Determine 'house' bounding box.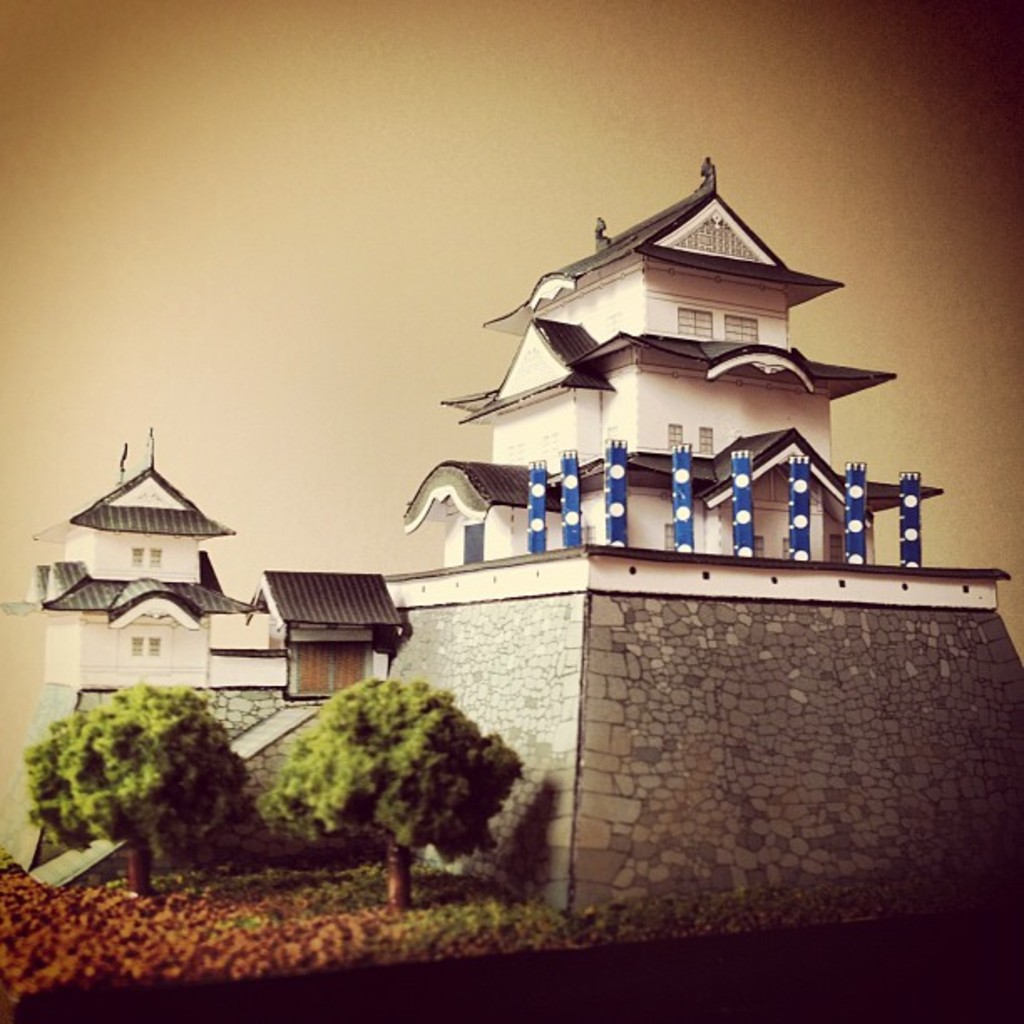
Determined: <bbox>30, 450, 427, 758</bbox>.
